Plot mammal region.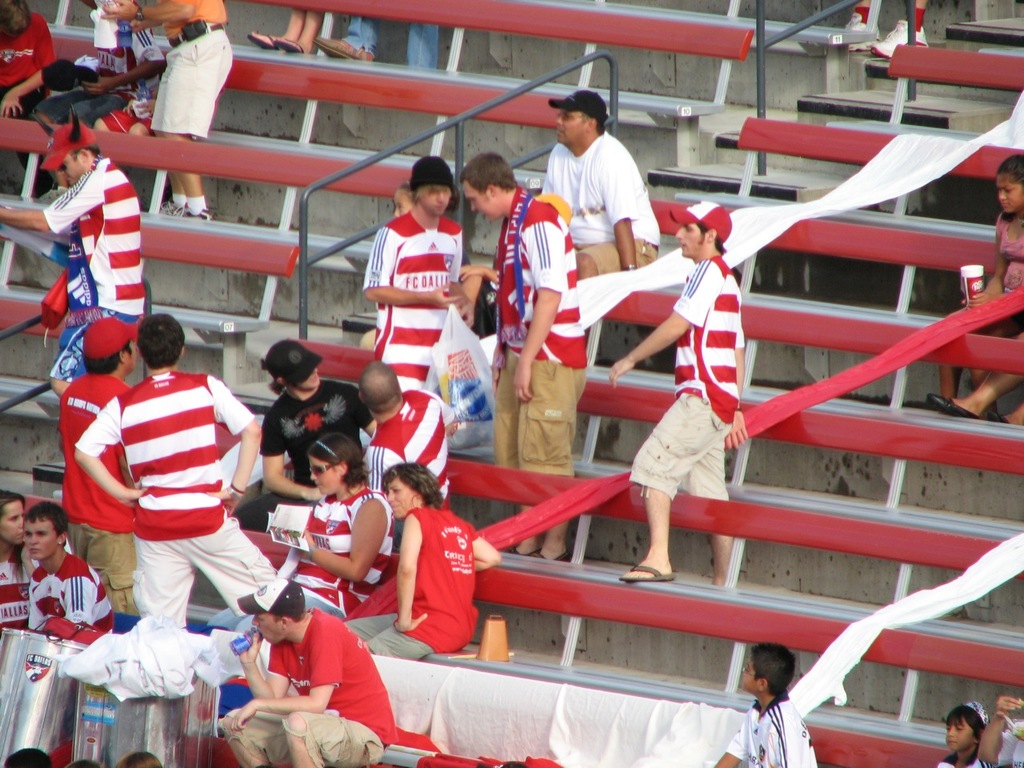
Plotted at [314, 14, 437, 66].
